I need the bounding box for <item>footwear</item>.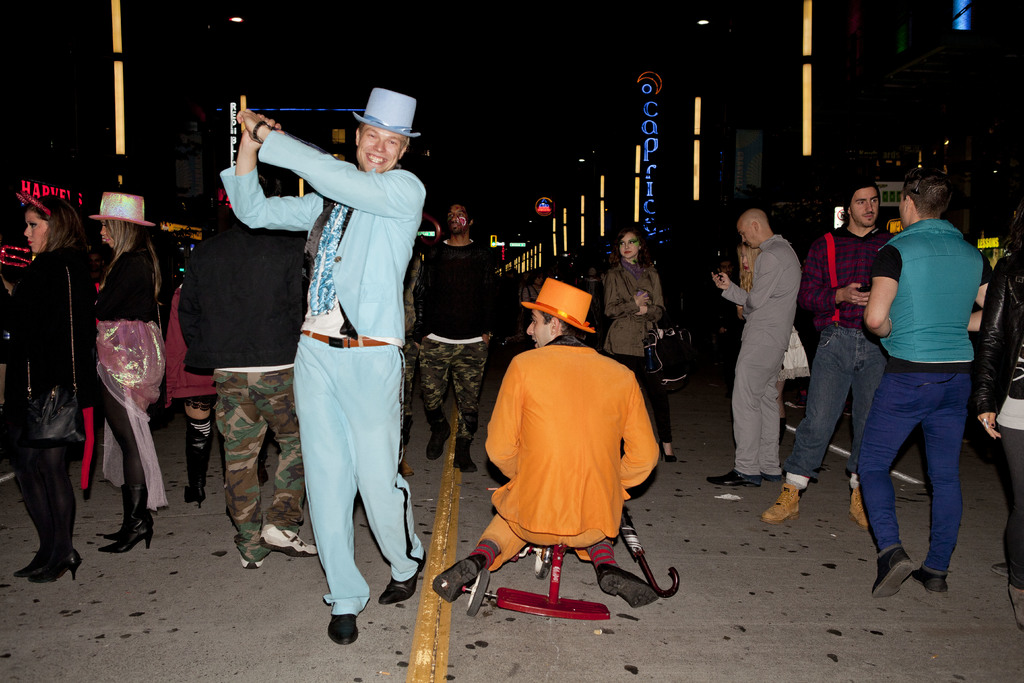
Here it is: box=[849, 474, 870, 534].
